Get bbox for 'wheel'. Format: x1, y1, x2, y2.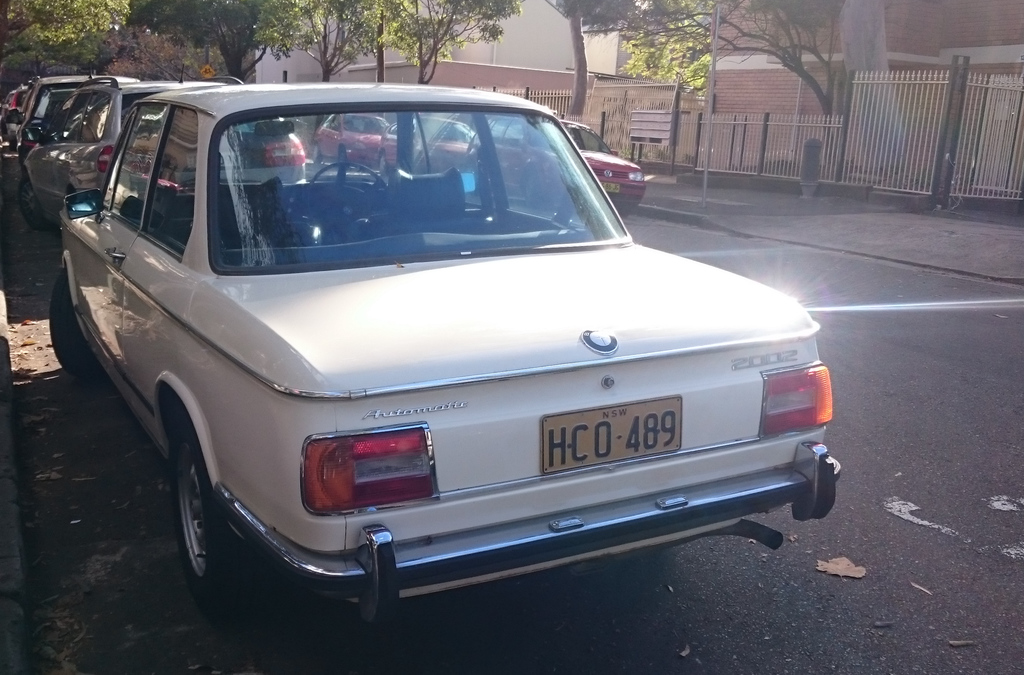
47, 270, 96, 377.
